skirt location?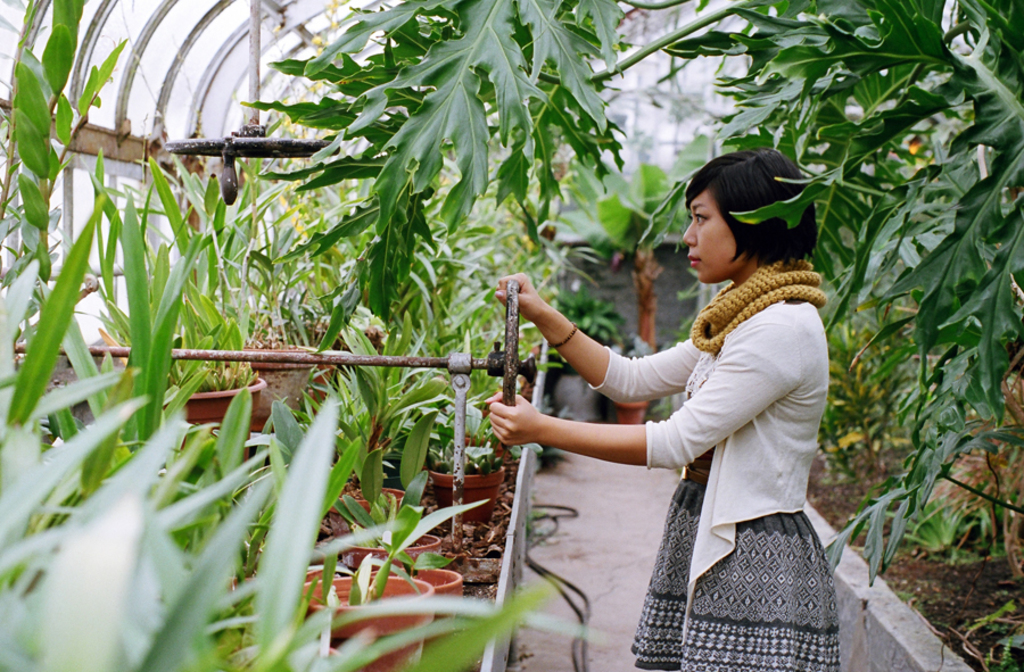
629 470 839 671
